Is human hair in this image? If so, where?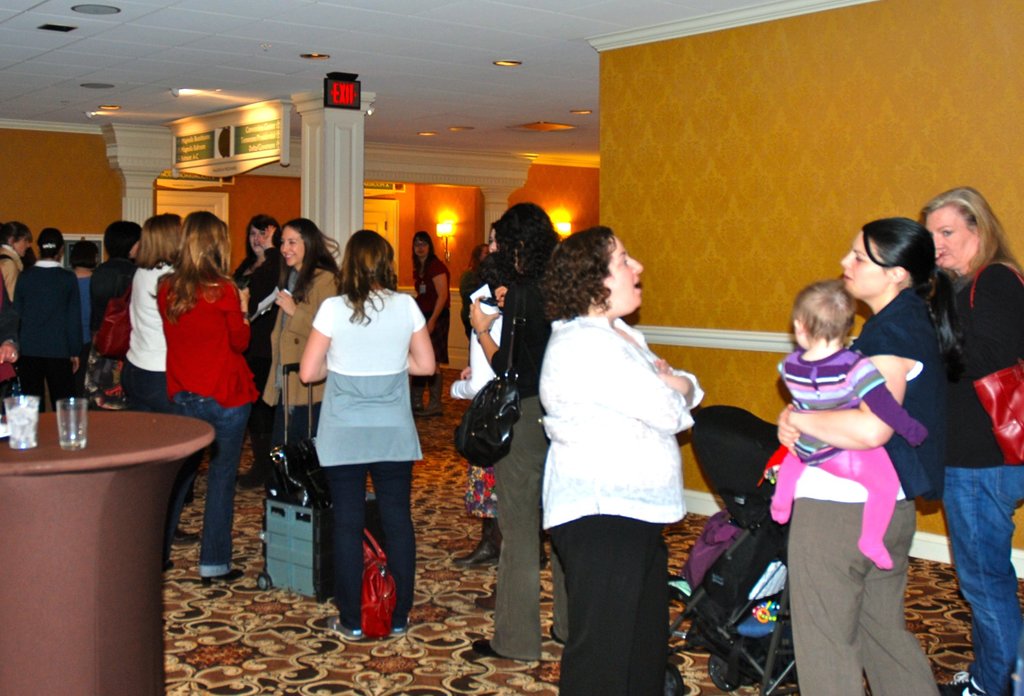
Yes, at box(858, 215, 932, 294).
